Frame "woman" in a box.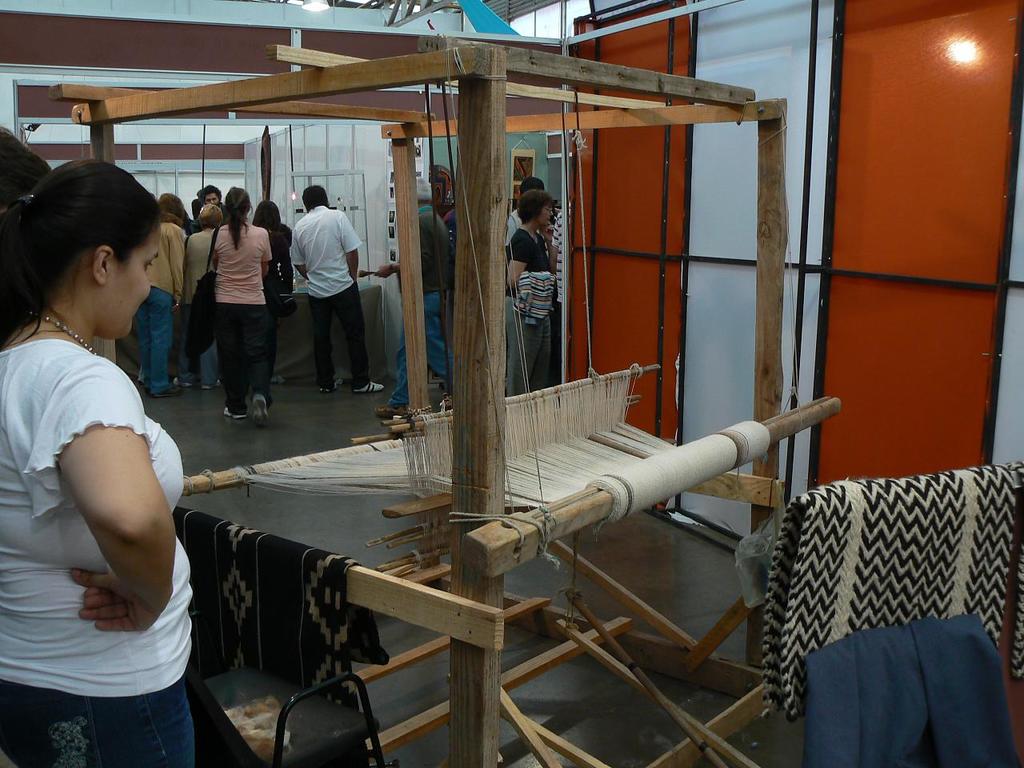
[left=210, top=186, right=276, bottom=424].
